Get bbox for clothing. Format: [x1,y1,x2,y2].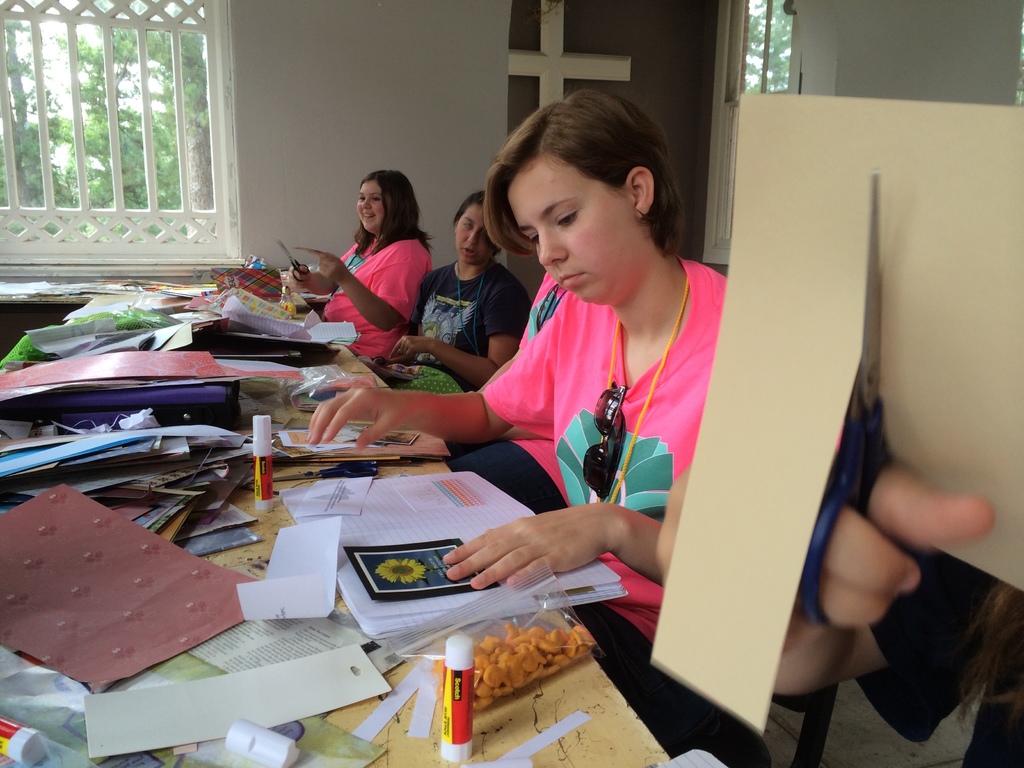
[316,234,431,359].
